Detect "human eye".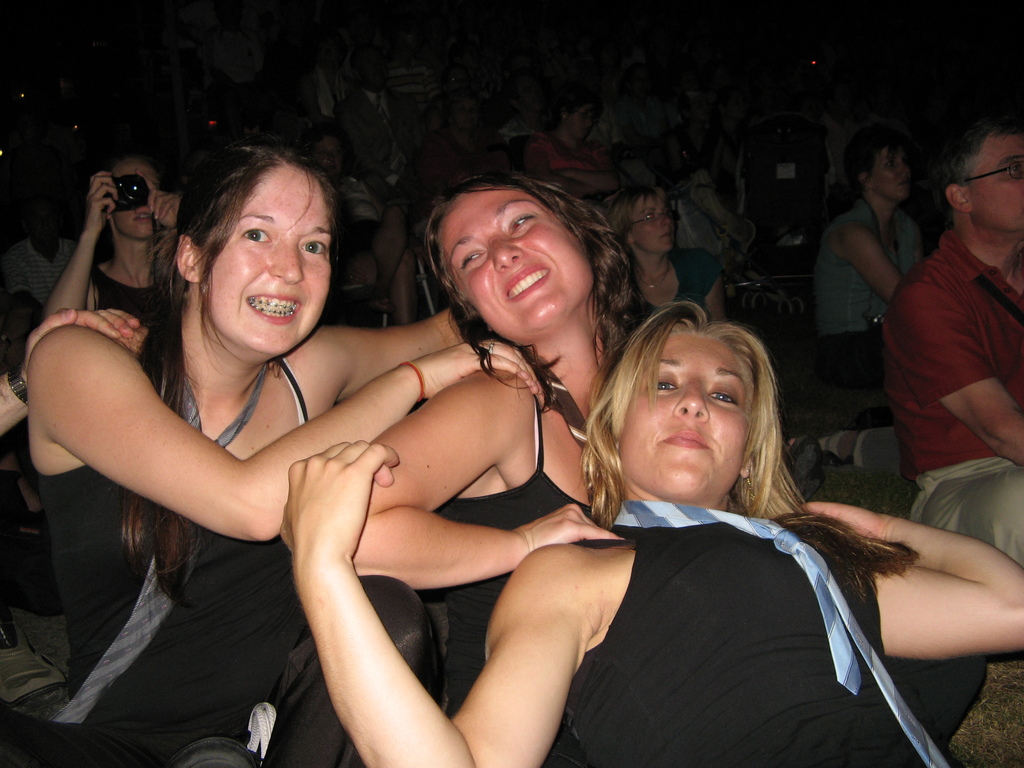
Detected at rect(884, 159, 898, 168).
